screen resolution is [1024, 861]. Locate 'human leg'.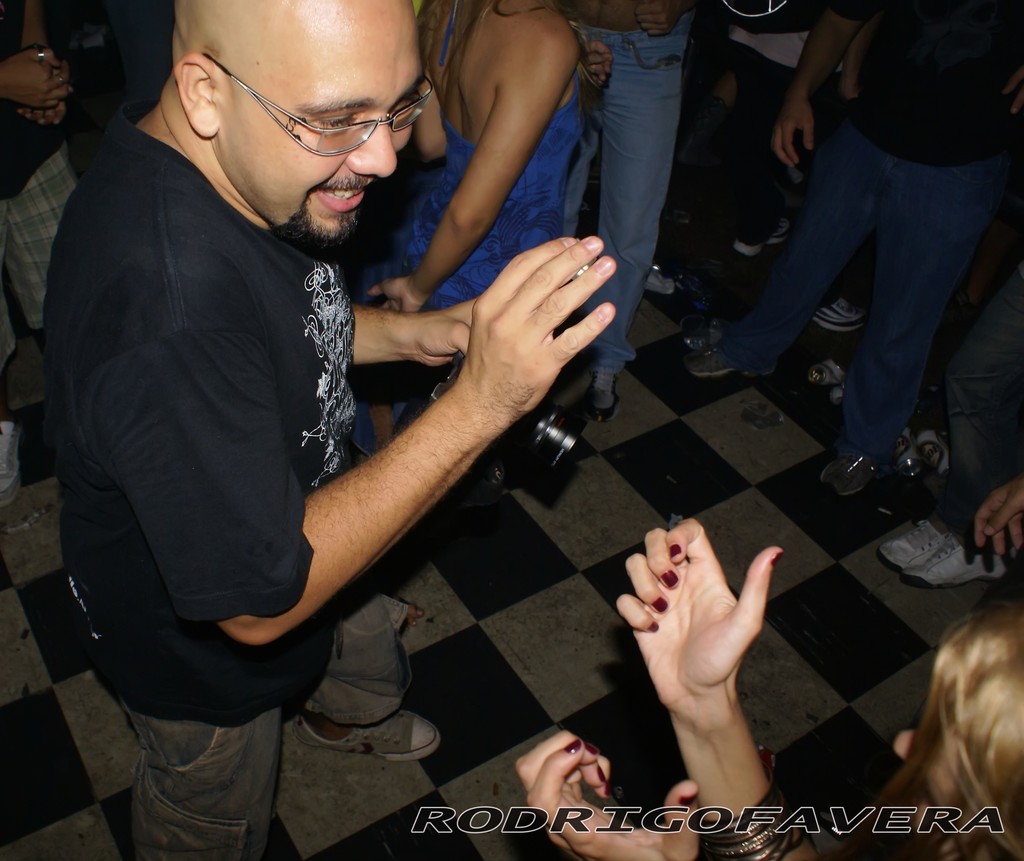
300 594 442 761.
